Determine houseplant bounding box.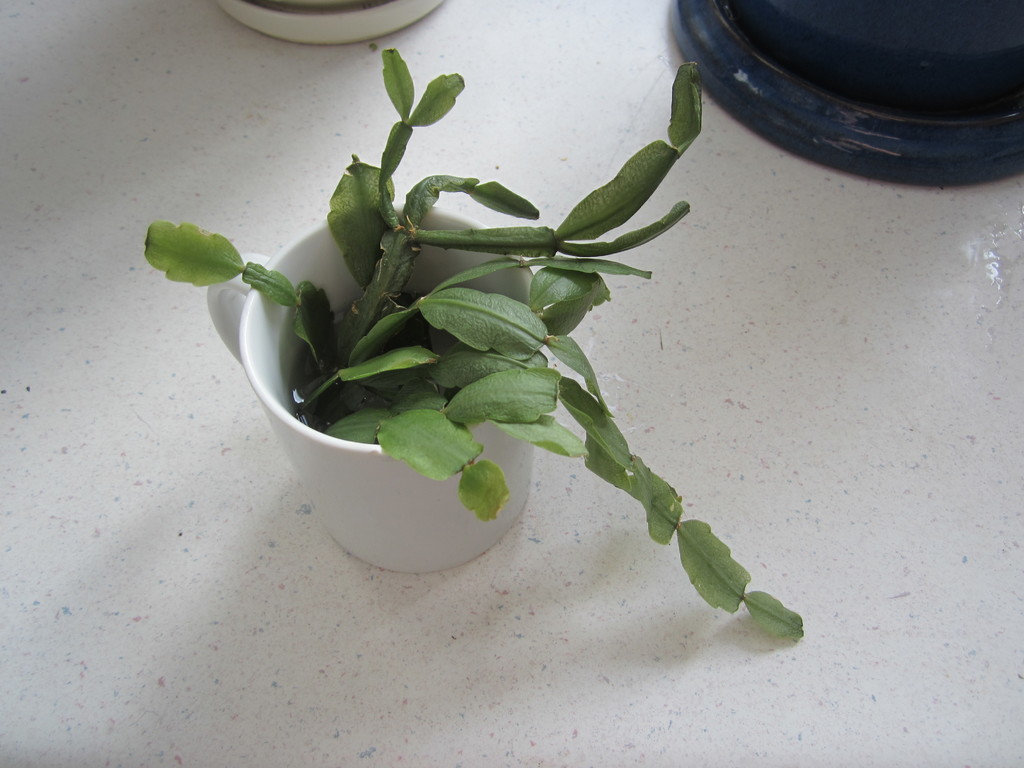
Determined: <bbox>140, 44, 806, 637</bbox>.
